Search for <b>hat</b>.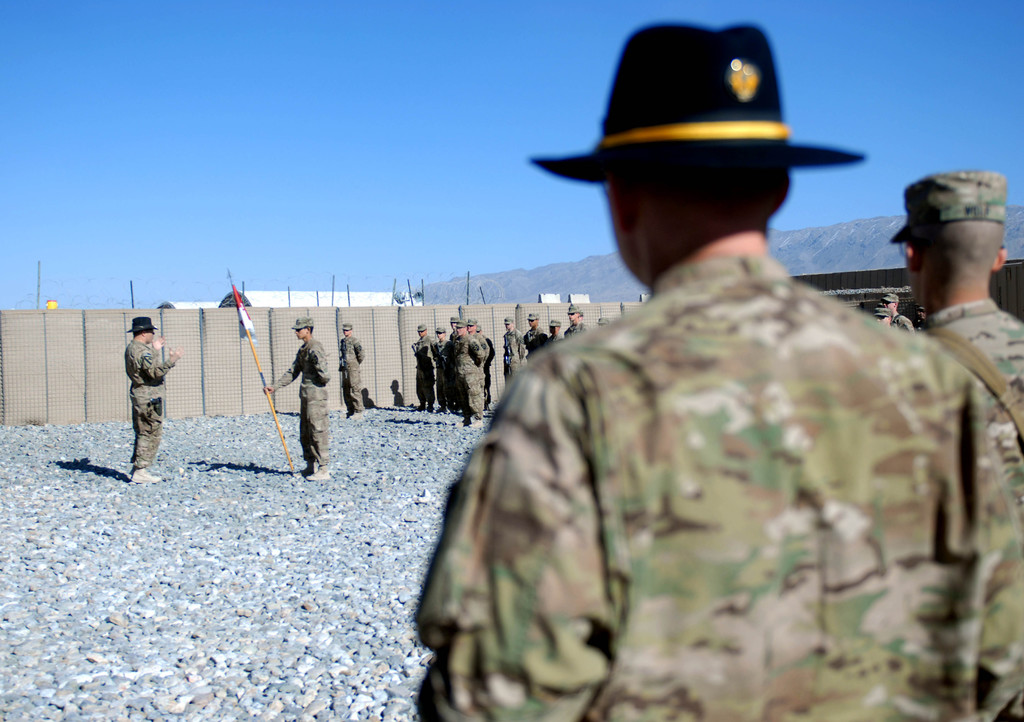
Found at [left=451, top=315, right=455, bottom=321].
